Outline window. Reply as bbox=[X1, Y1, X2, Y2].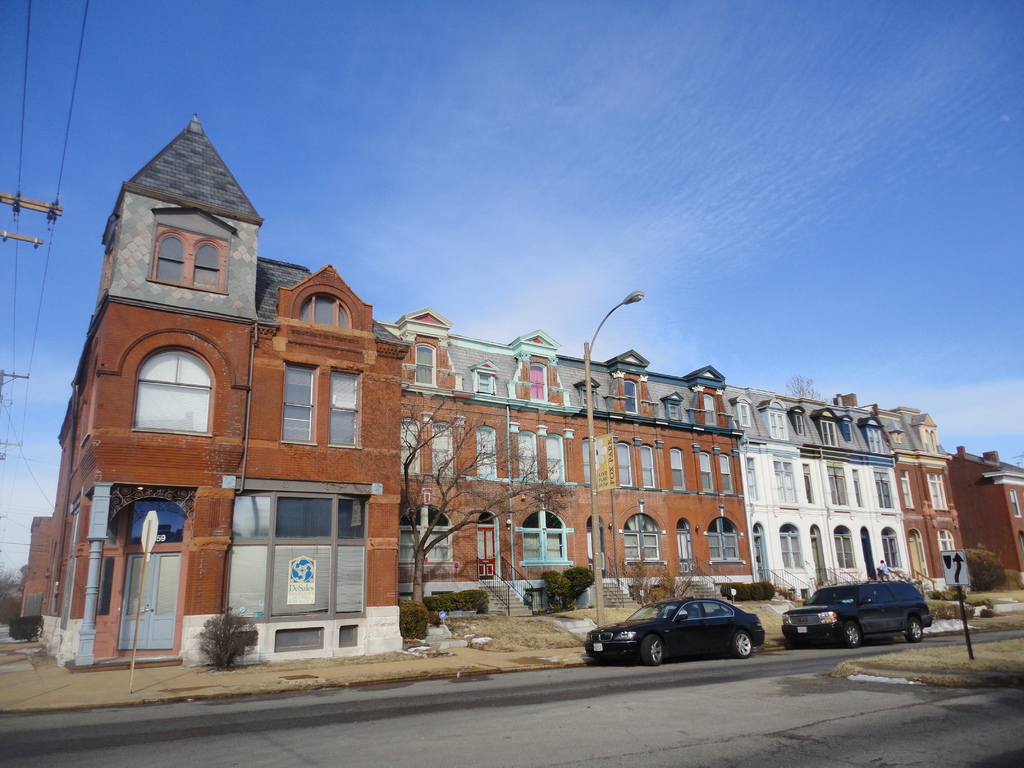
bbox=[863, 424, 880, 455].
